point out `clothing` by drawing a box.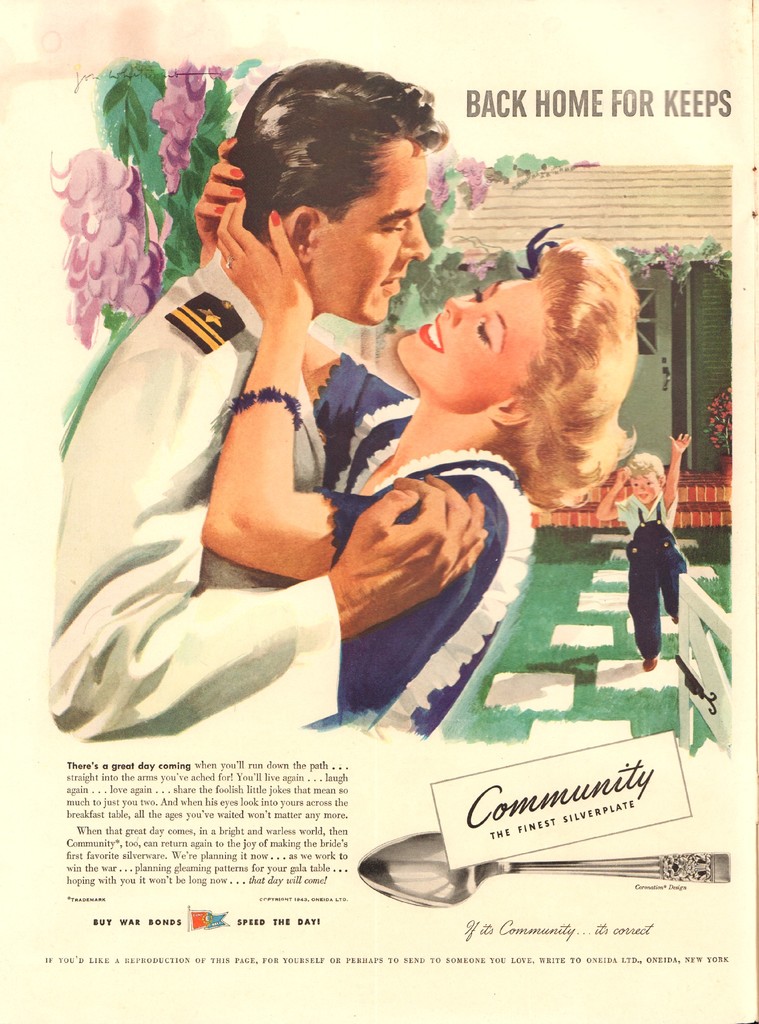
x1=617 y1=487 x2=690 y2=659.
